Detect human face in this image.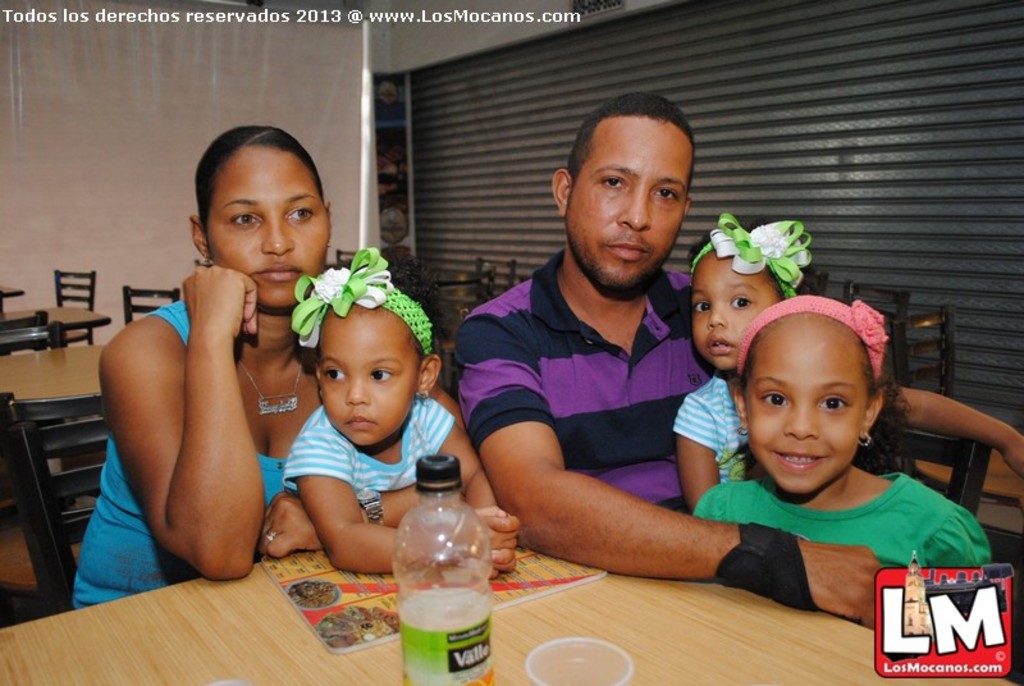
Detection: bbox(206, 148, 329, 314).
